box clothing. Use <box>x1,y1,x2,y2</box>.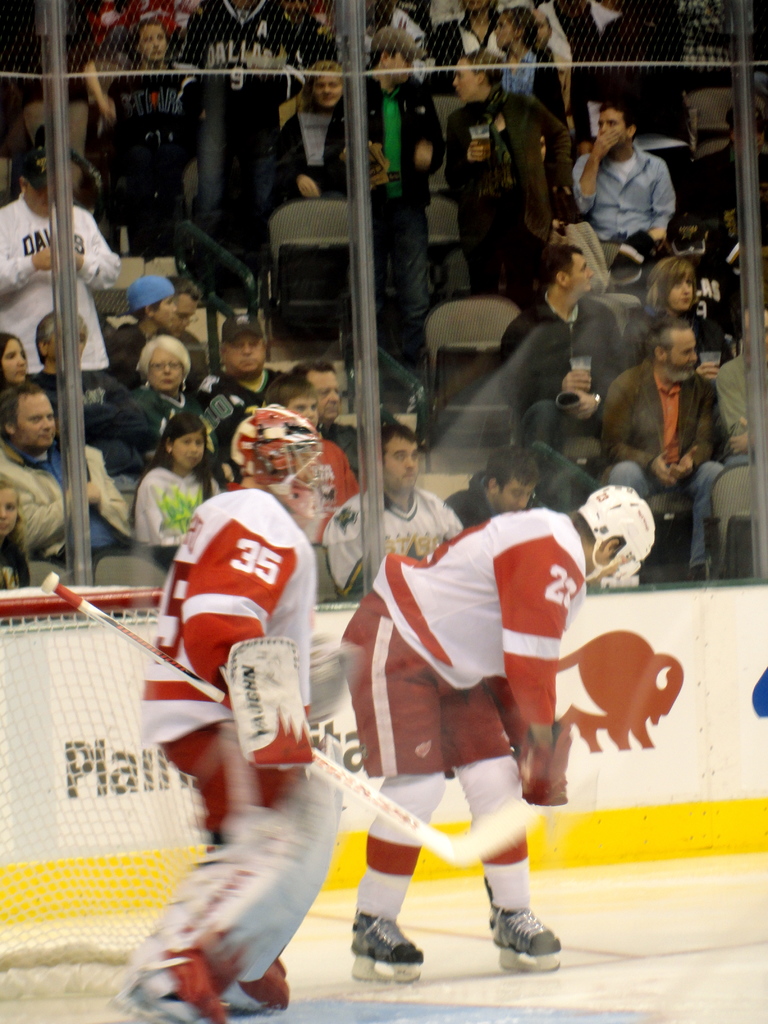
<box>332,63,442,335</box>.
